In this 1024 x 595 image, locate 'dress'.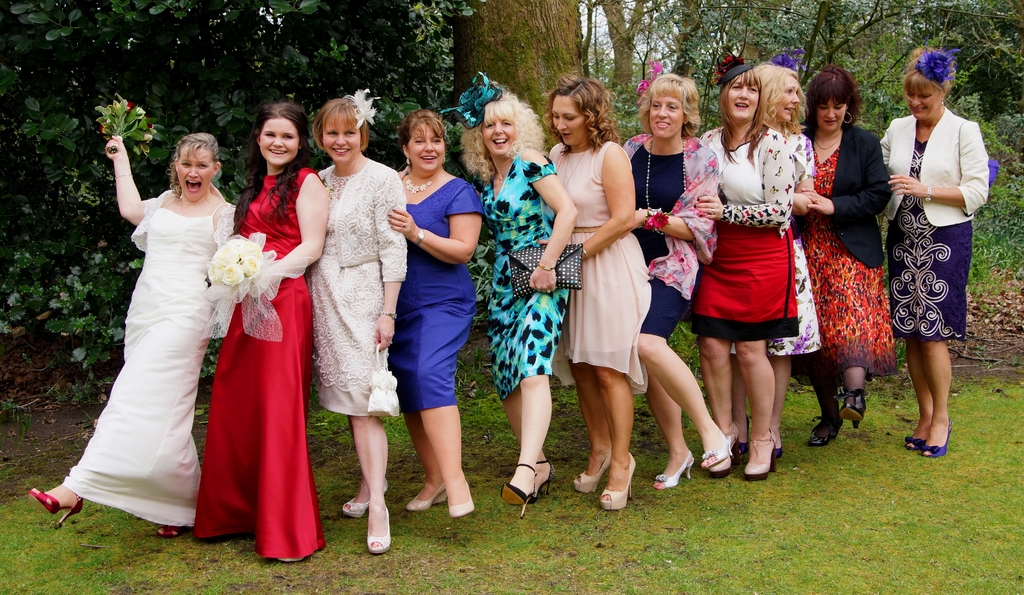
Bounding box: 63:181:243:529.
